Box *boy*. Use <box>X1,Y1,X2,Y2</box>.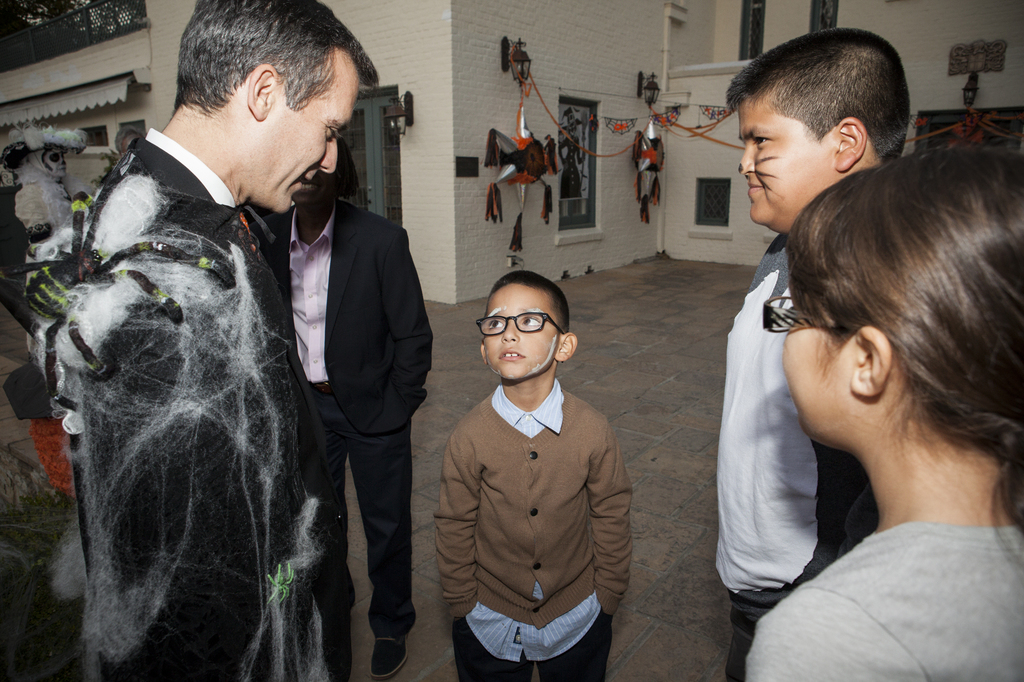
<box>438,271,632,681</box>.
